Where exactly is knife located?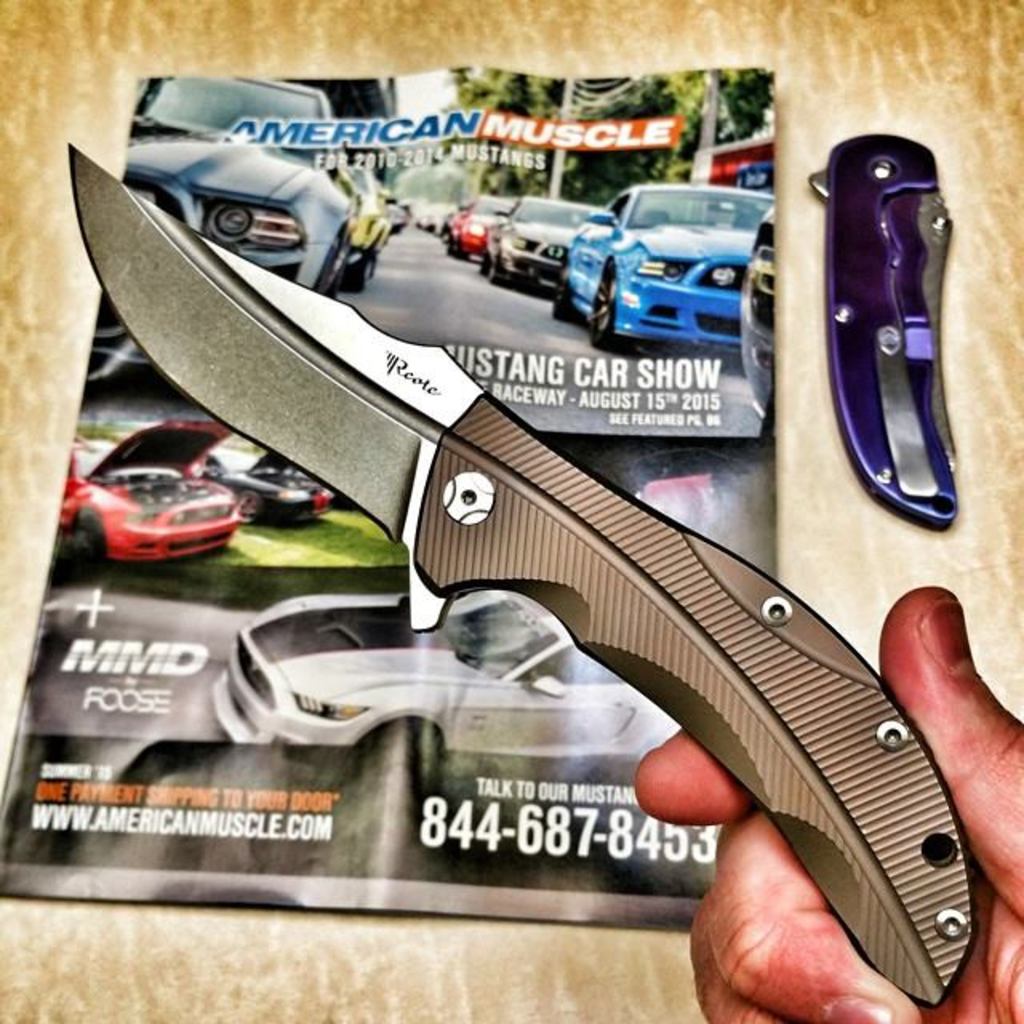
Its bounding box is [67,141,978,1013].
